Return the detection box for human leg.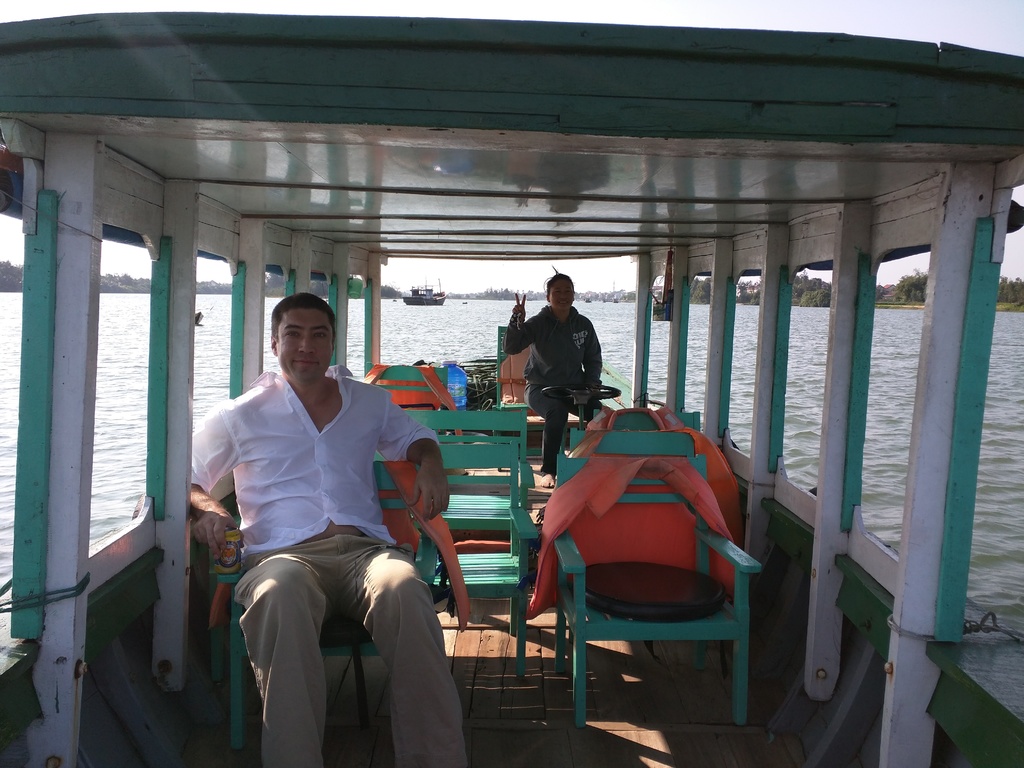
Rect(232, 535, 341, 767).
